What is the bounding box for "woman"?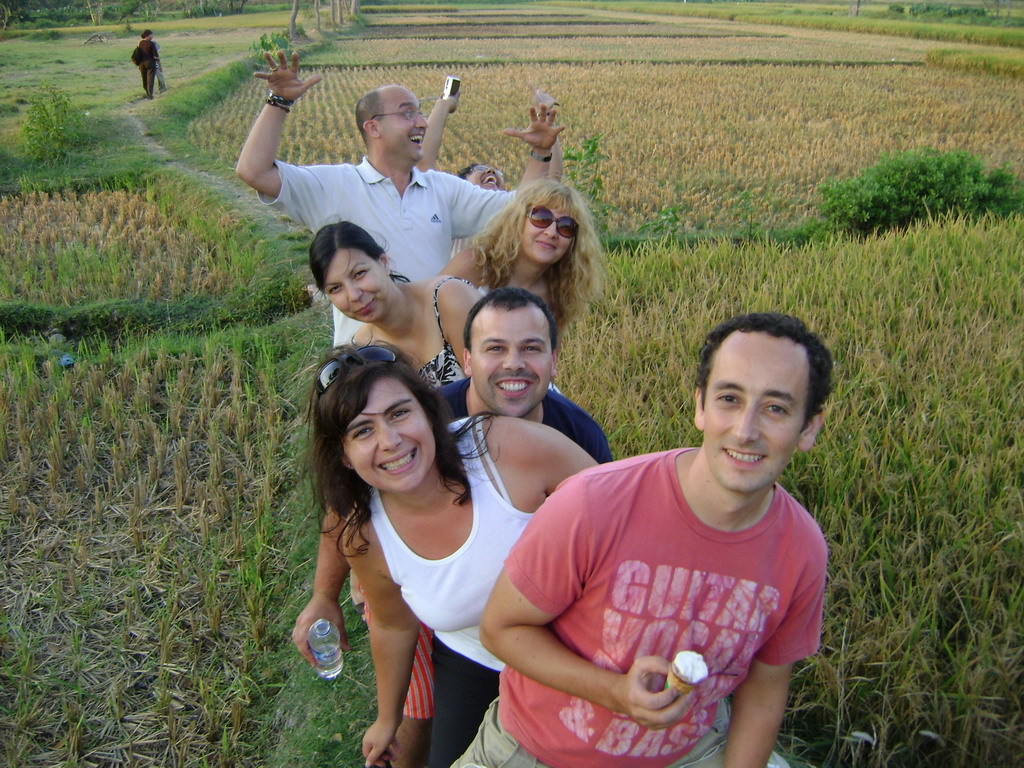
{"left": 413, "top": 91, "right": 564, "bottom": 261}.
